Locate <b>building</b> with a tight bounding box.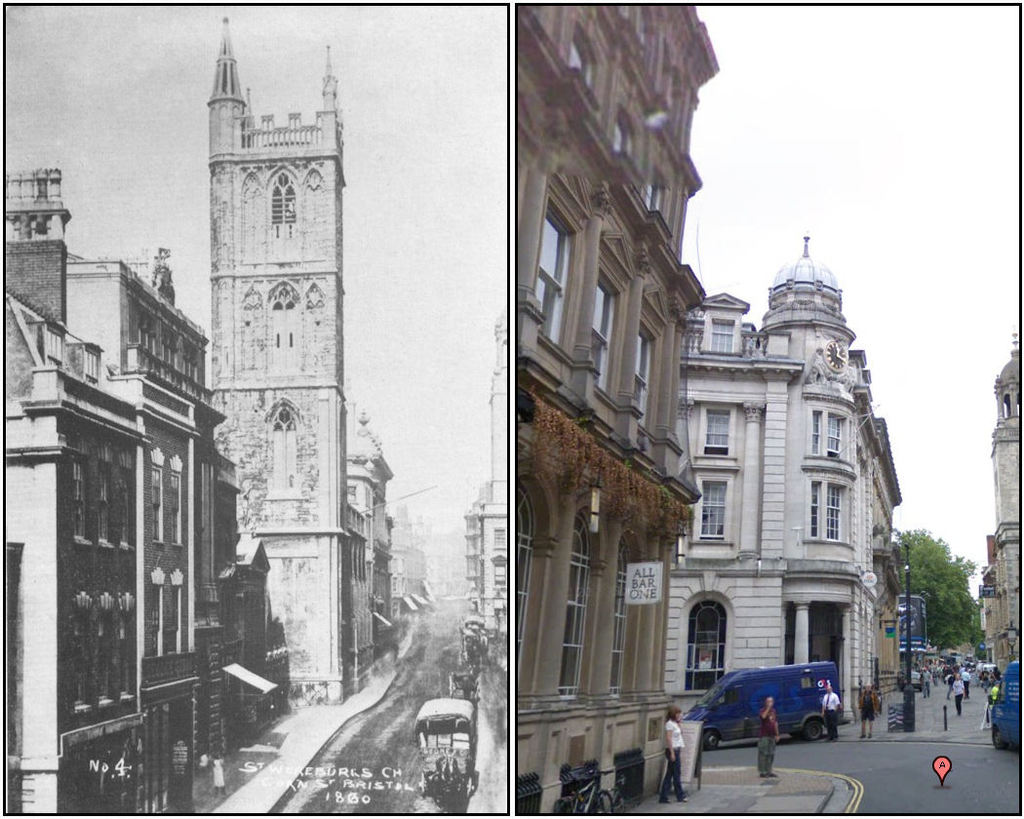
<bbox>982, 332, 1019, 676</bbox>.
